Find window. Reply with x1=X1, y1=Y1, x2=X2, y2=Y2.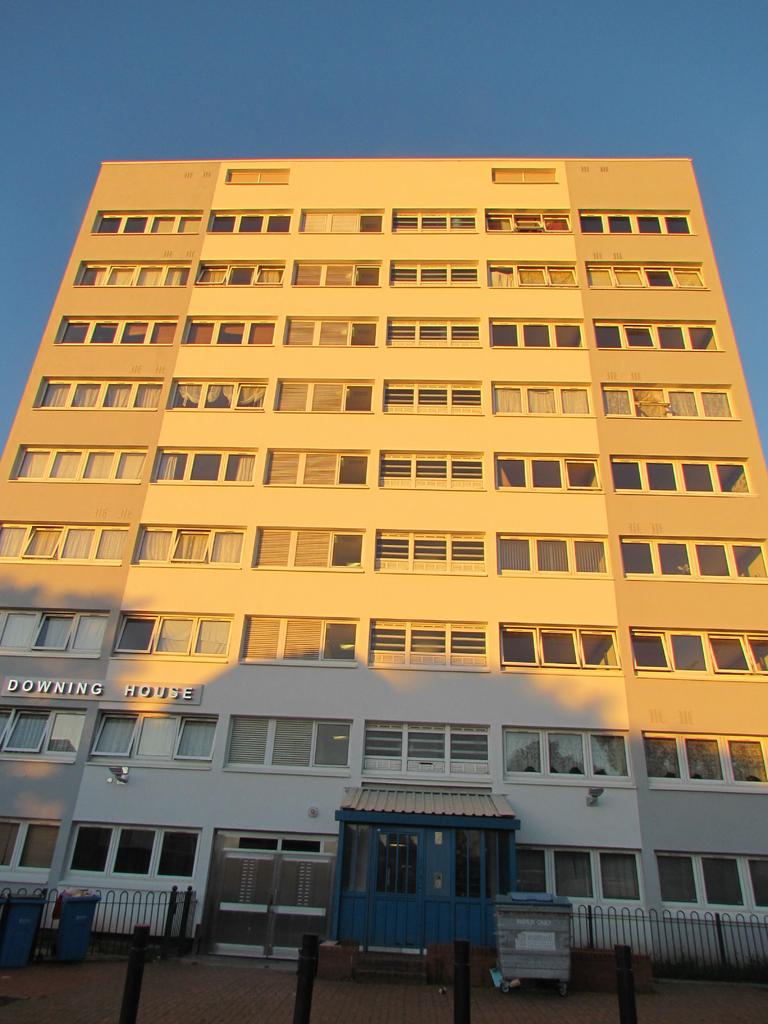
x1=449, y1=519, x2=489, y2=575.
